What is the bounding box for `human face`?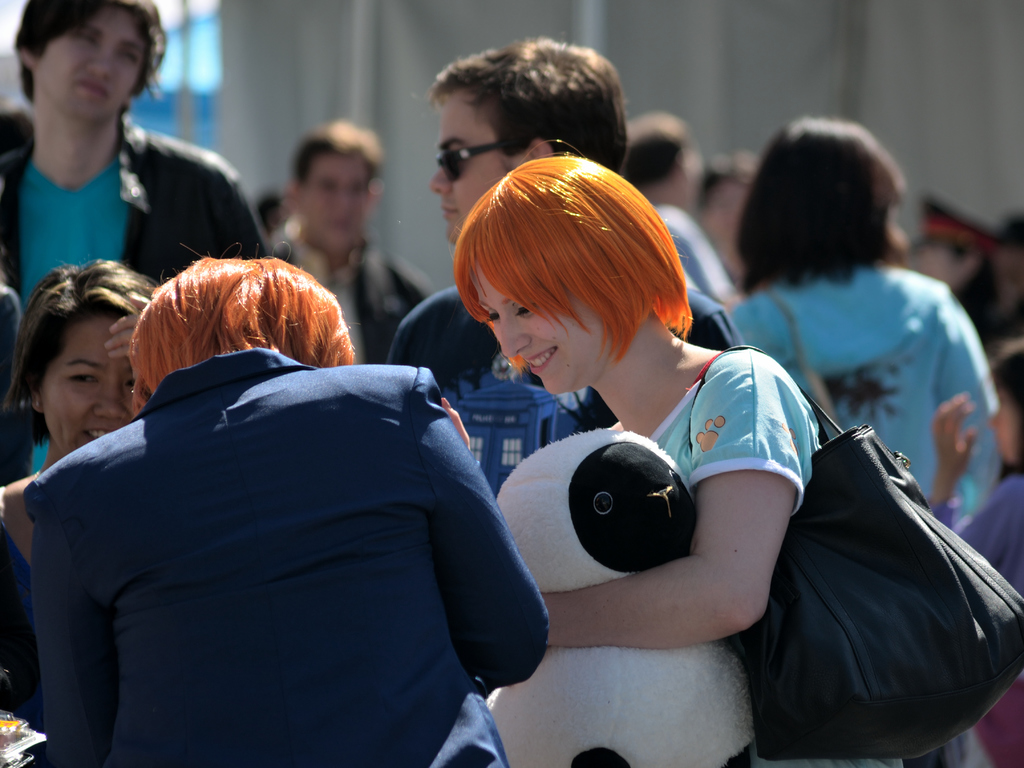
<bbox>294, 145, 367, 259</bbox>.
